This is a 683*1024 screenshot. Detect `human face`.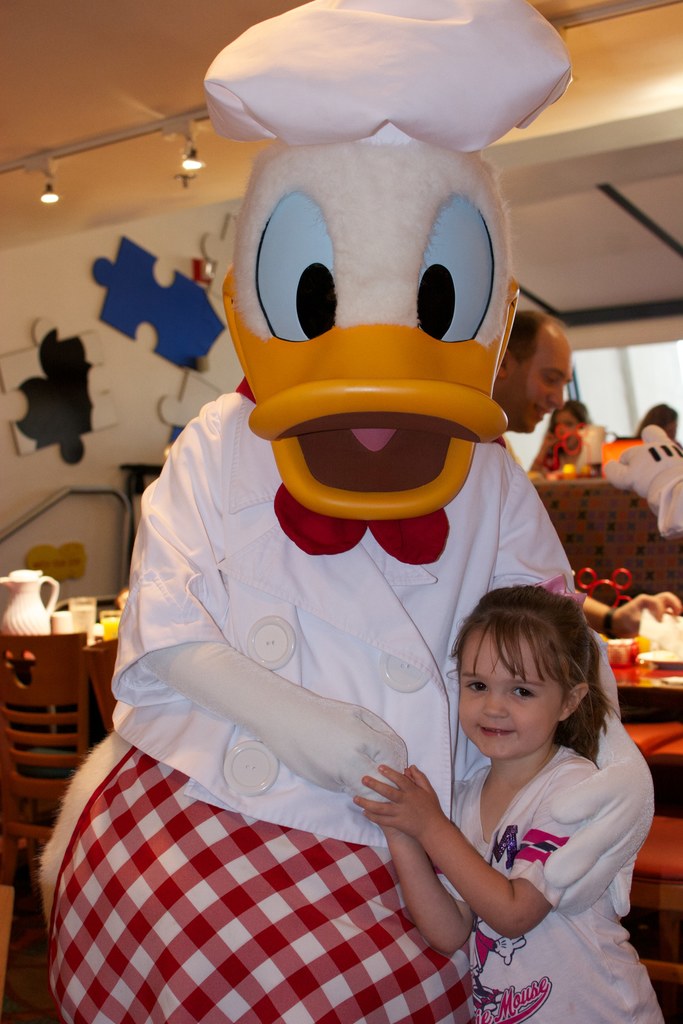
[500,332,568,431].
